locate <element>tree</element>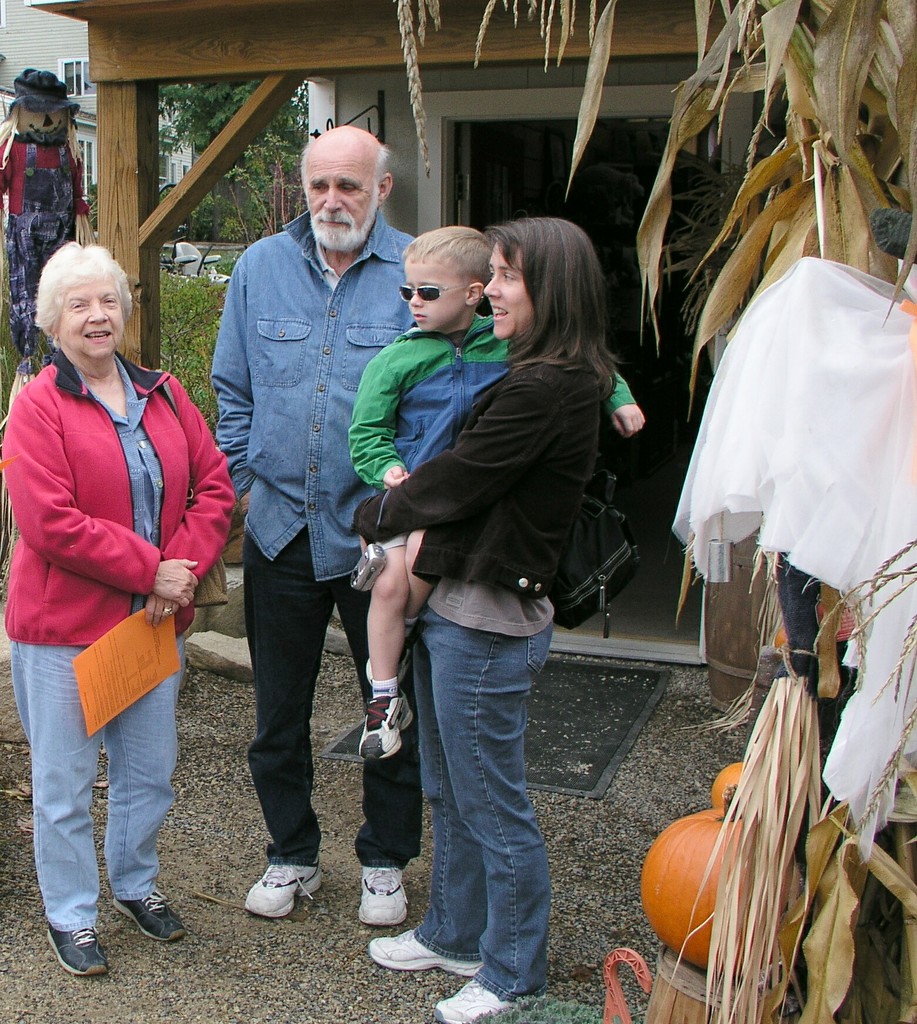
{"left": 152, "top": 70, "right": 313, "bottom": 252}
